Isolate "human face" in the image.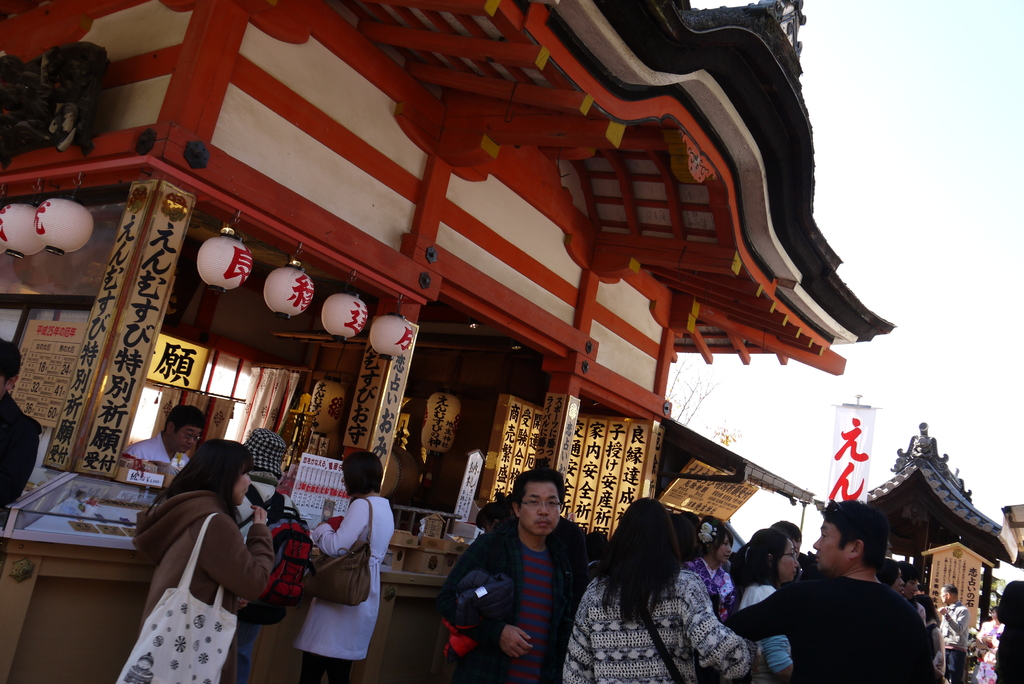
Isolated region: (775,540,799,582).
